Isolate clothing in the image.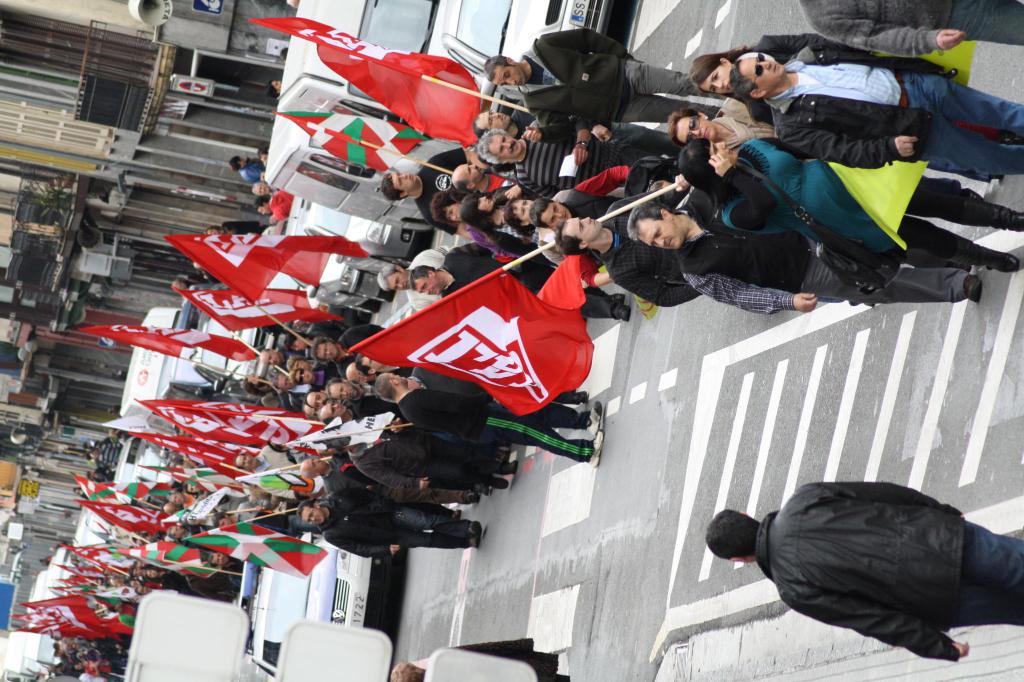
Isolated region: [779,54,1023,176].
